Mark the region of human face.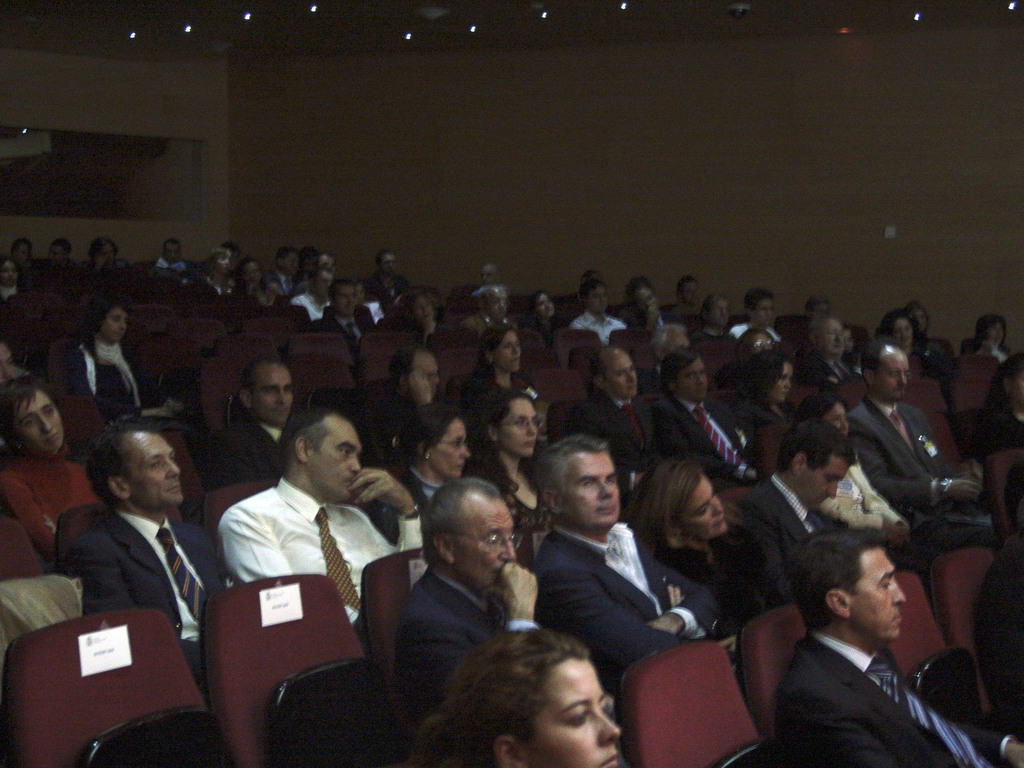
Region: [988, 324, 1002, 349].
